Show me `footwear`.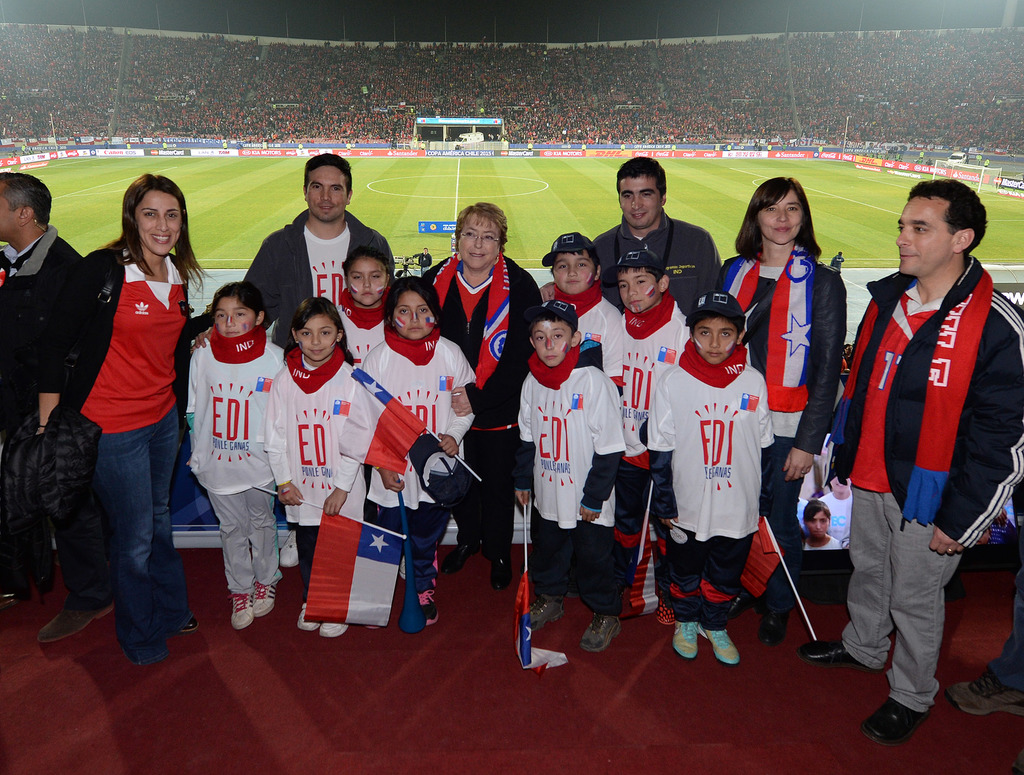
`footwear` is here: BBox(278, 529, 300, 570).
